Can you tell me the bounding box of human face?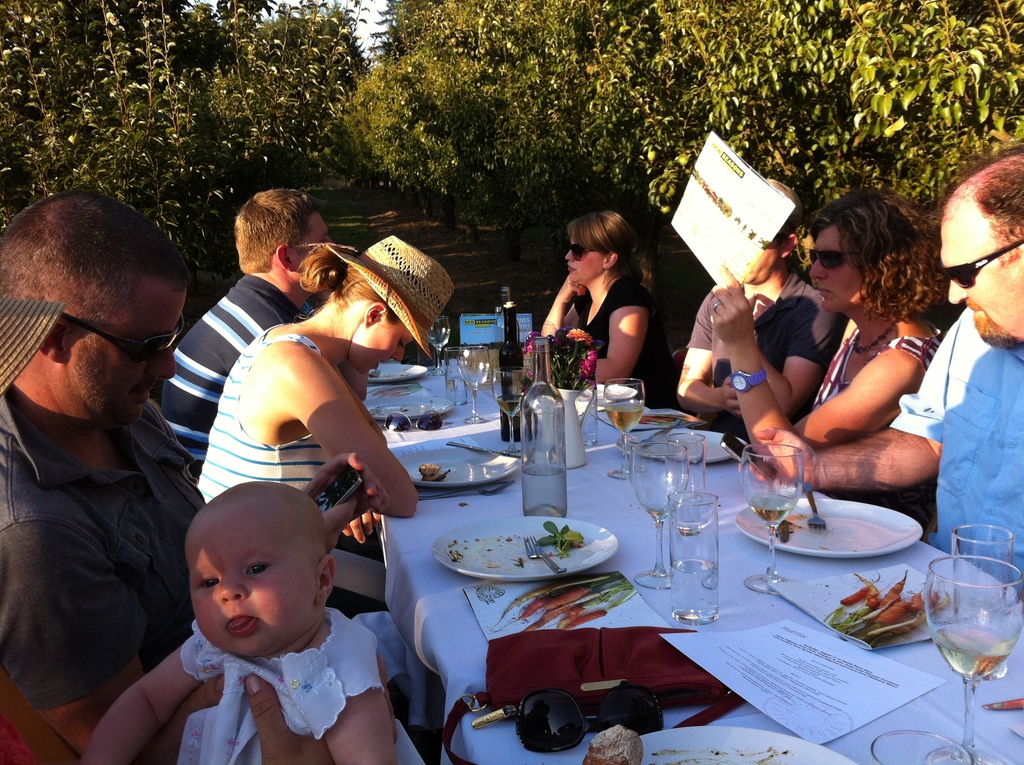
l=750, t=232, r=781, b=288.
